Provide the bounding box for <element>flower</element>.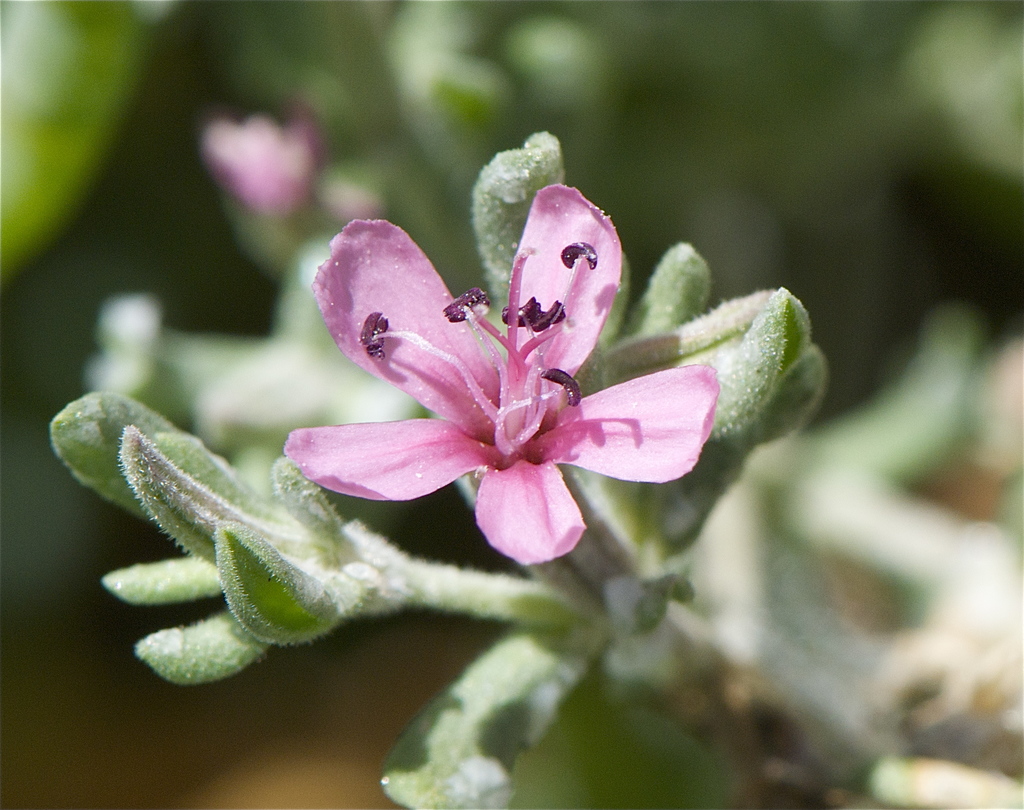
rect(281, 161, 743, 589).
